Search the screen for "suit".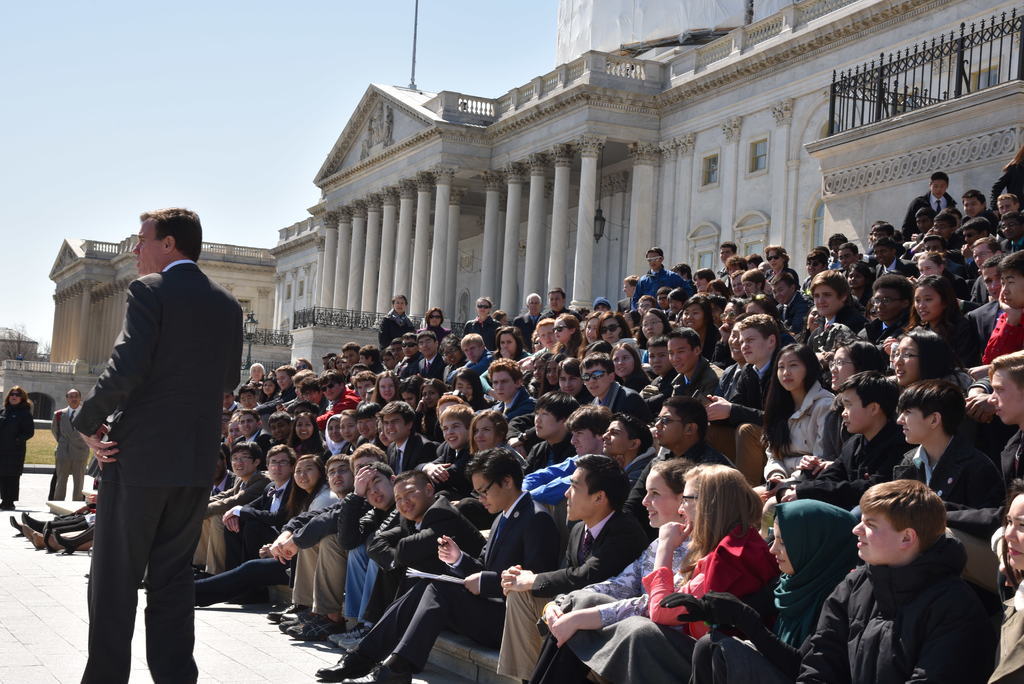
Found at [70,211,236,683].
